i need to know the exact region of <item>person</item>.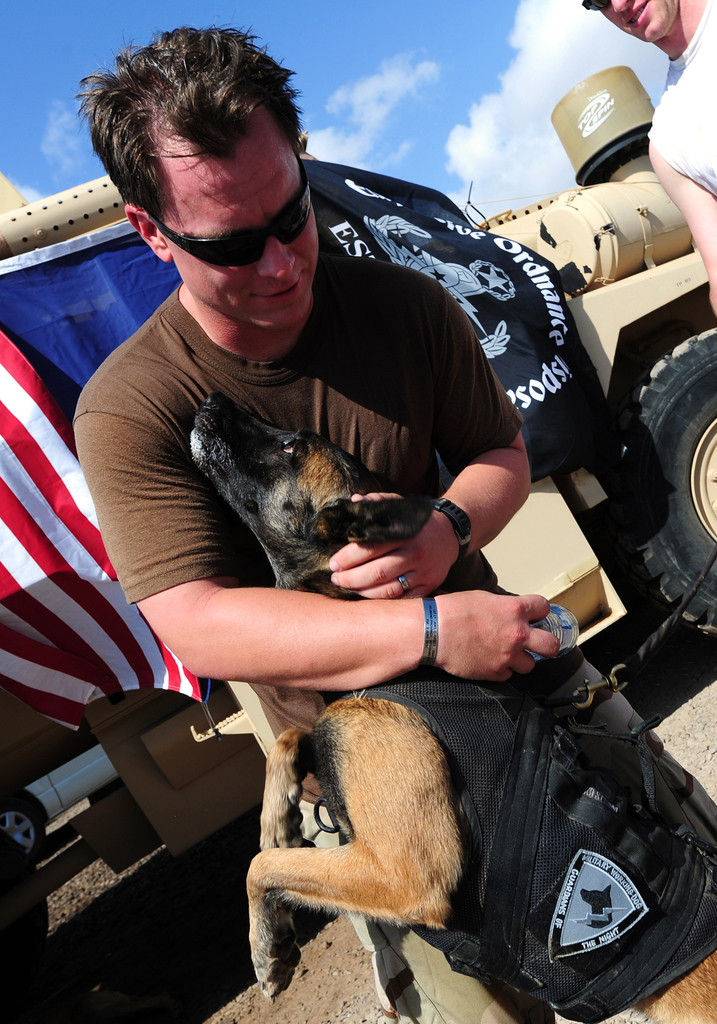
Region: left=62, top=65, right=628, bottom=853.
